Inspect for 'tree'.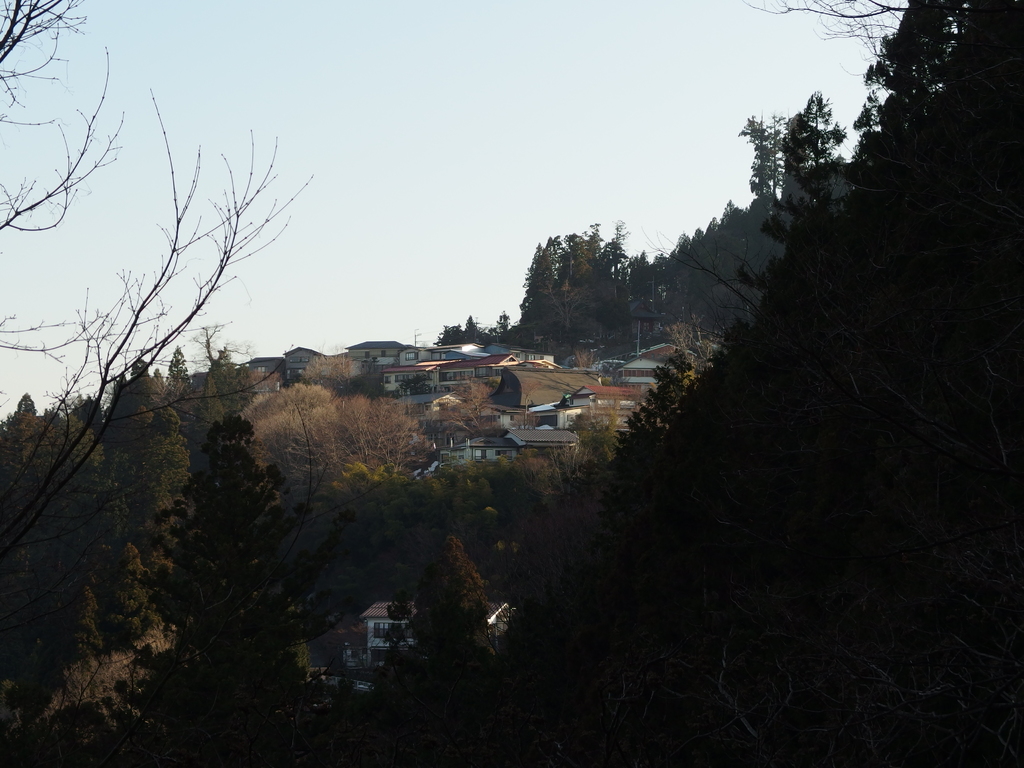
Inspection: [left=499, top=208, right=658, bottom=337].
